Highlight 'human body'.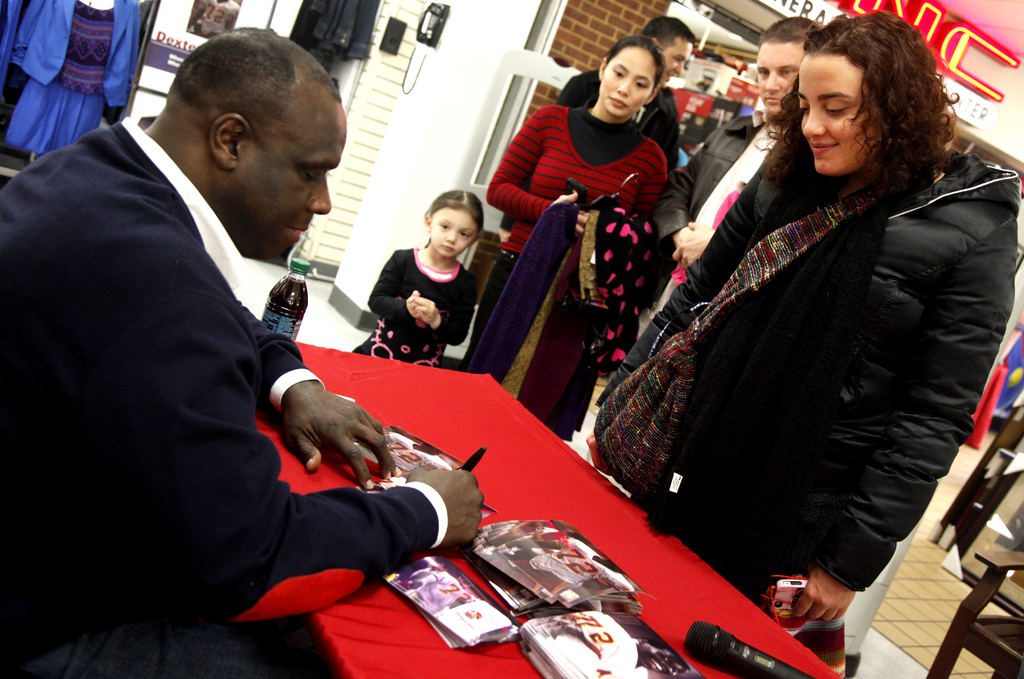
Highlighted region: left=349, top=248, right=478, bottom=371.
